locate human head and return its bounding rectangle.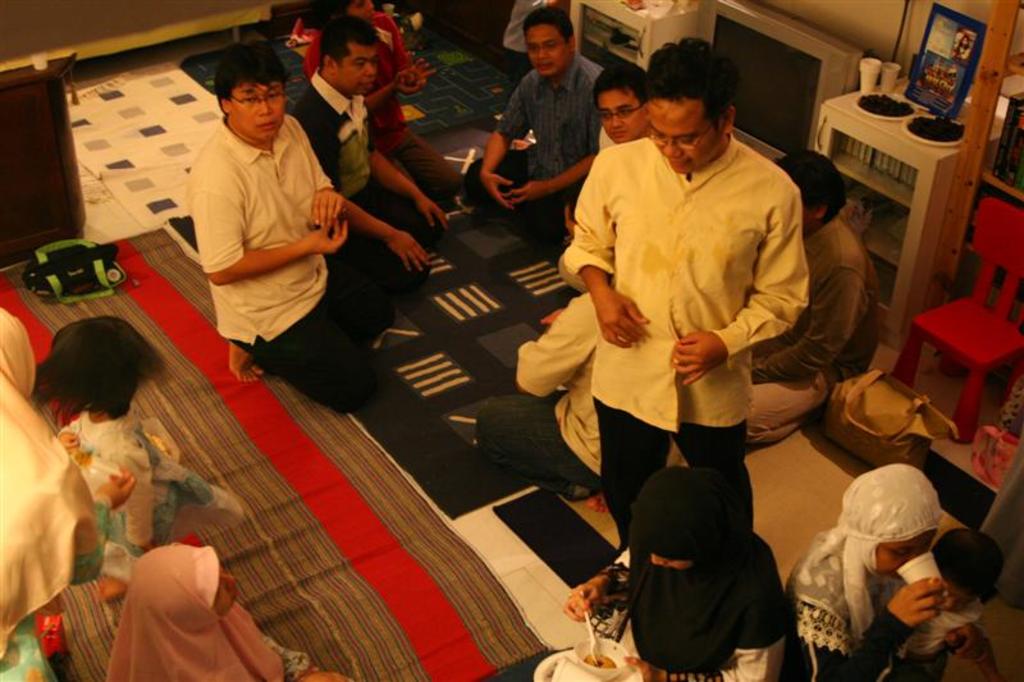
(772,147,847,230).
